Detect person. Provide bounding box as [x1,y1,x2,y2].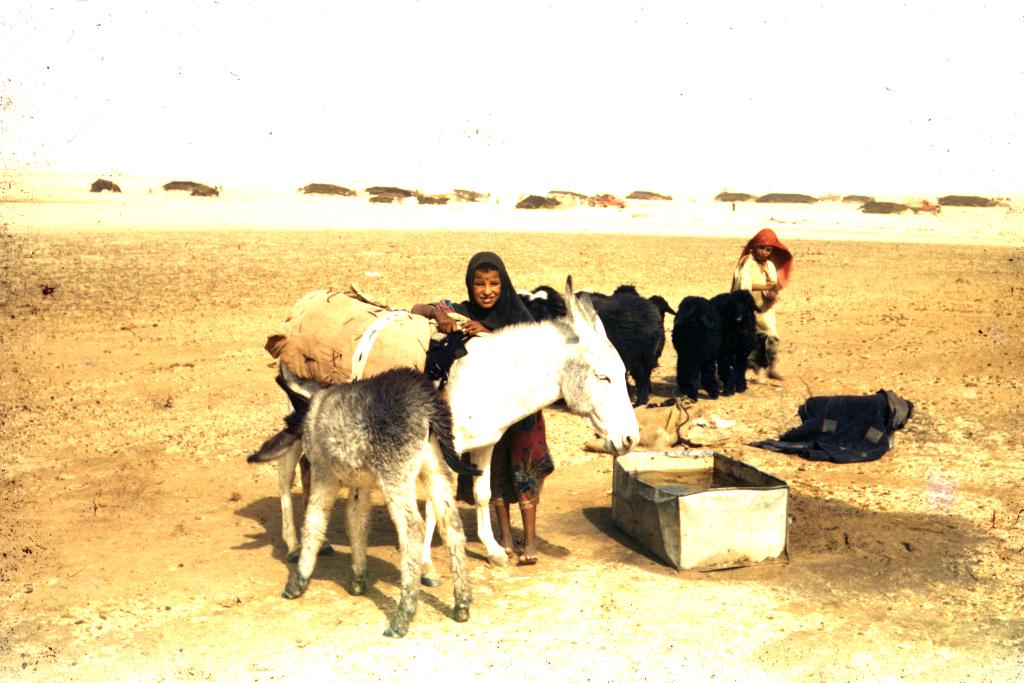
[412,251,557,564].
